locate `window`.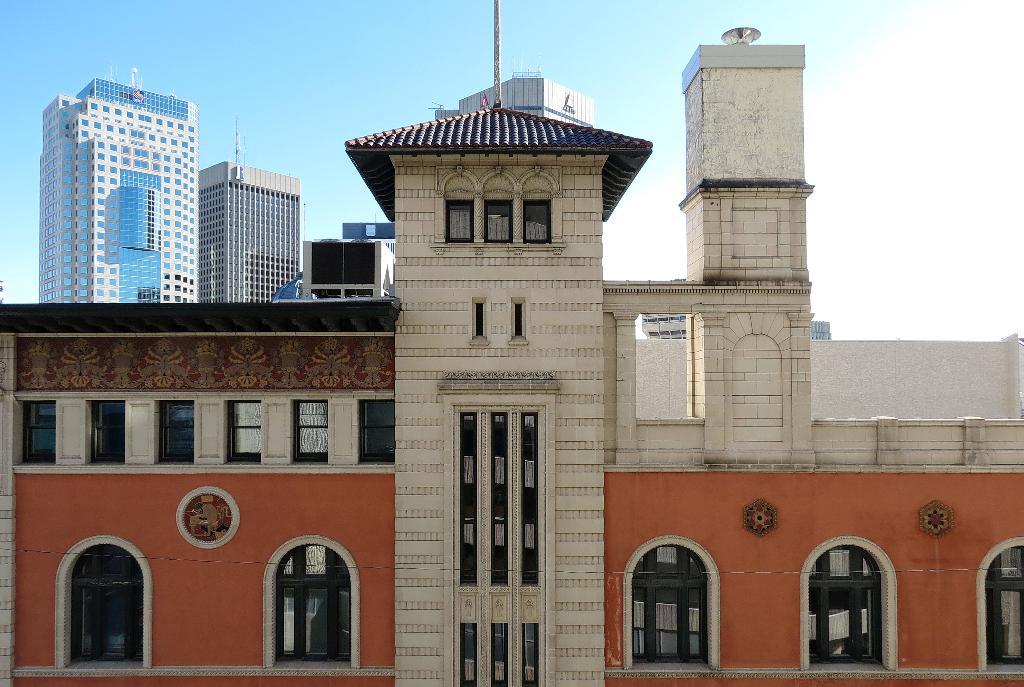
Bounding box: x1=152, y1=400, x2=194, y2=467.
